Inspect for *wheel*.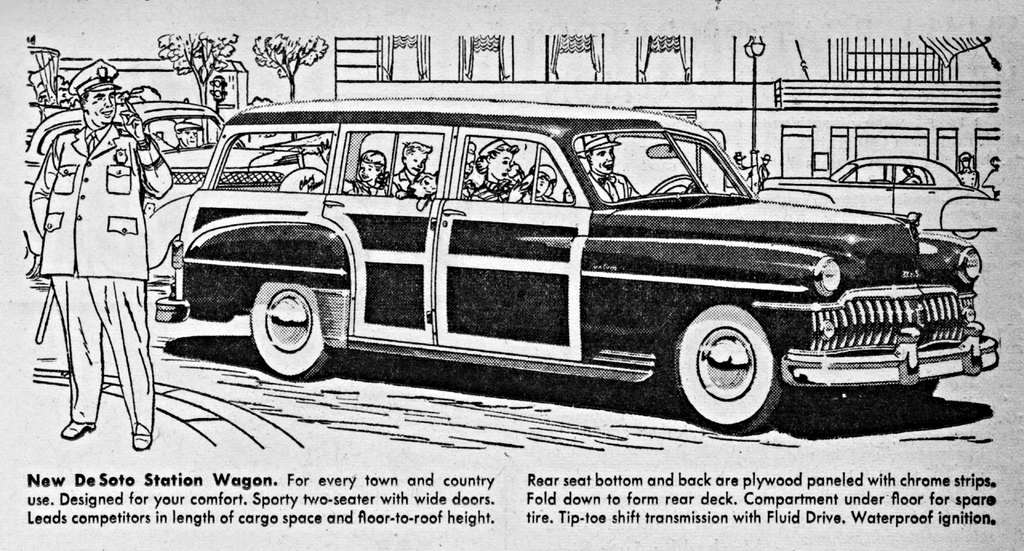
Inspection: bbox(865, 378, 940, 406).
